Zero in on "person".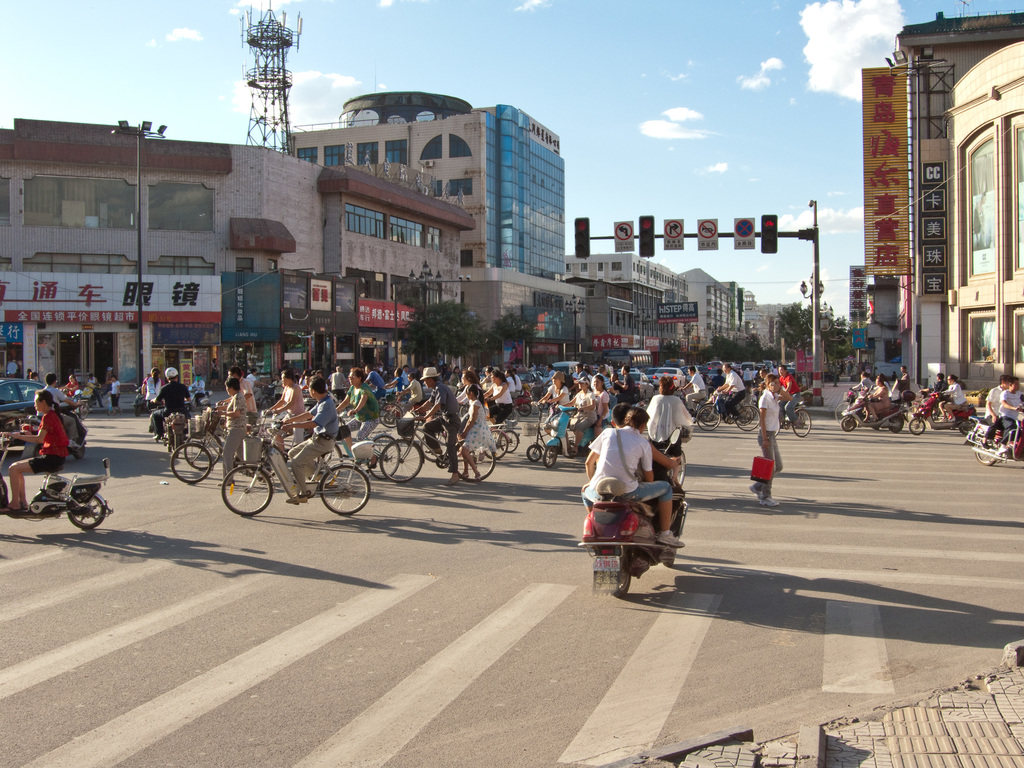
Zeroed in: 758:381:782:504.
